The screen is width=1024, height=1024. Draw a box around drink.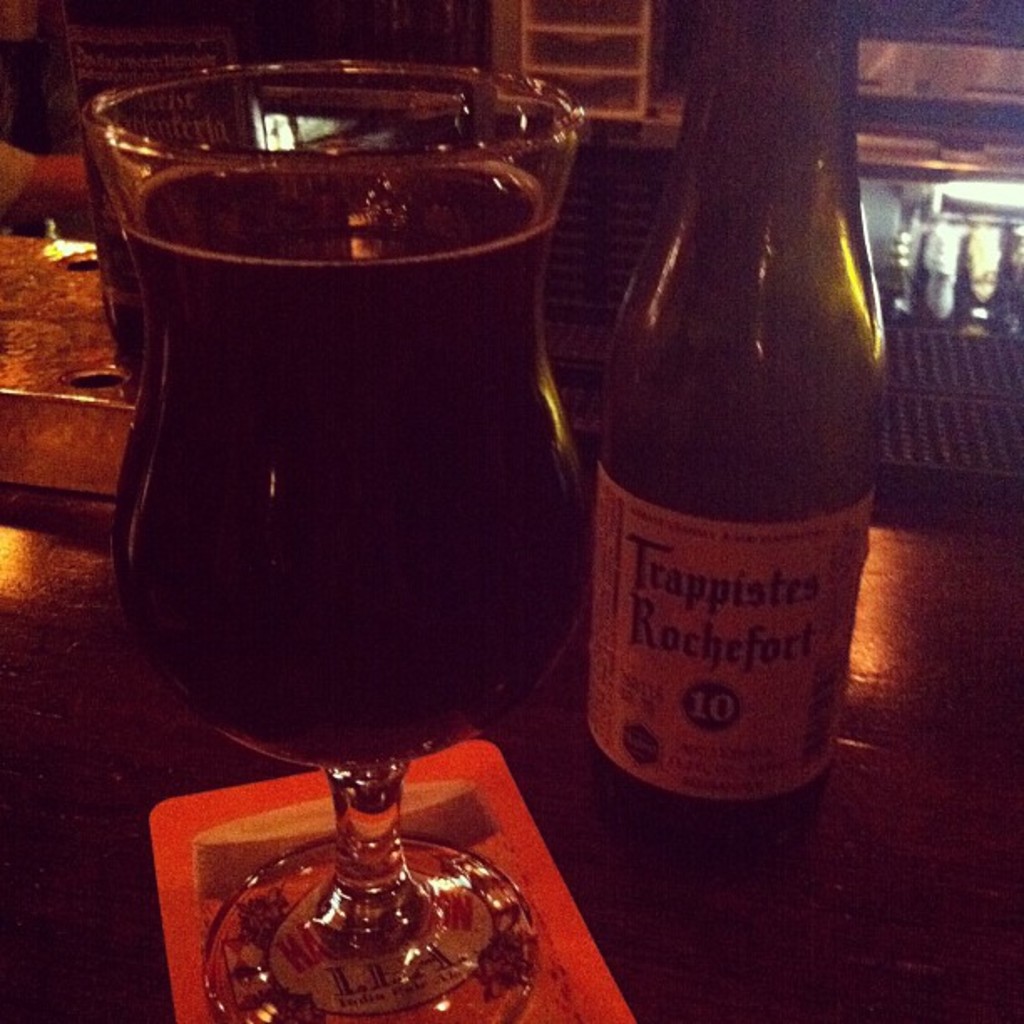
locate(112, 147, 596, 761).
